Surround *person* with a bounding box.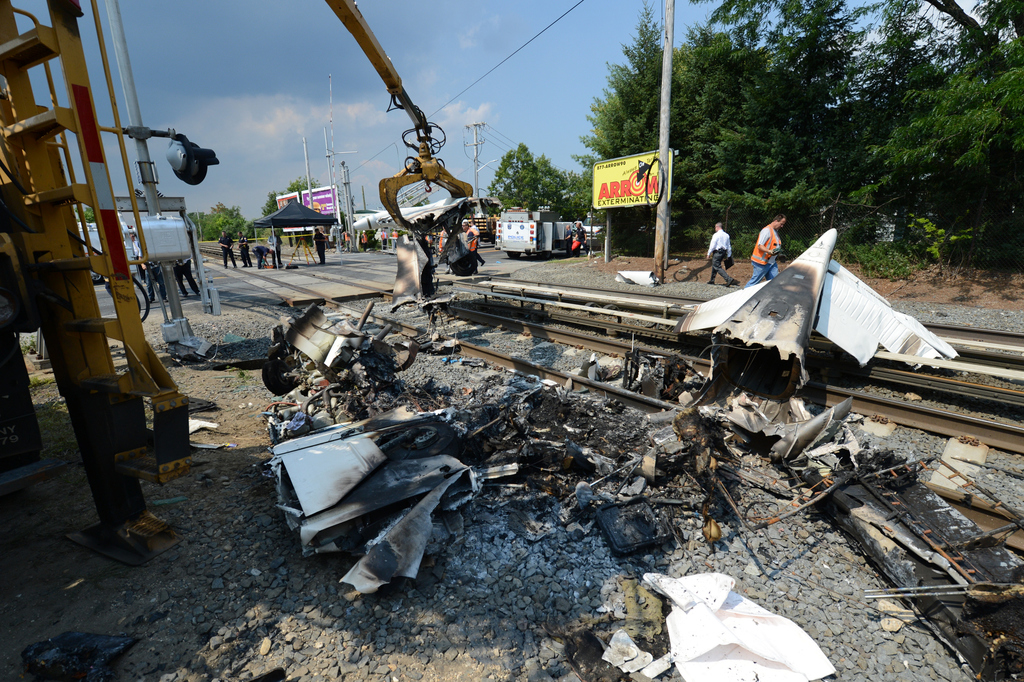
bbox=[572, 221, 588, 256].
